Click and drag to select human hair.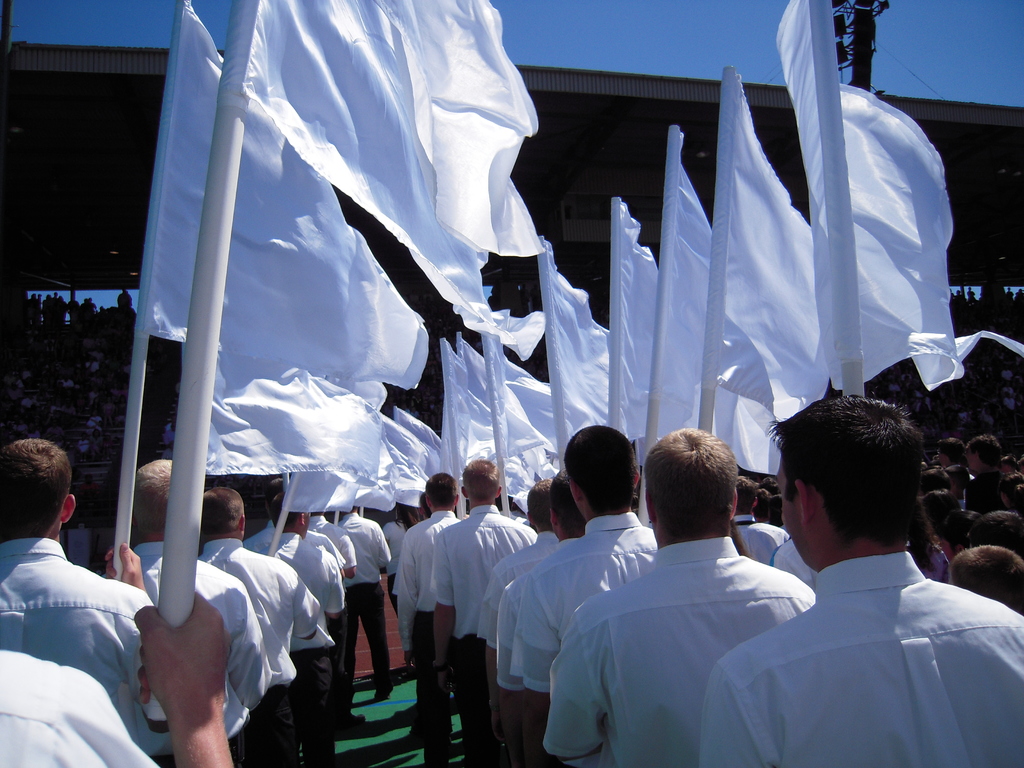
Selection: select_region(734, 475, 755, 515).
